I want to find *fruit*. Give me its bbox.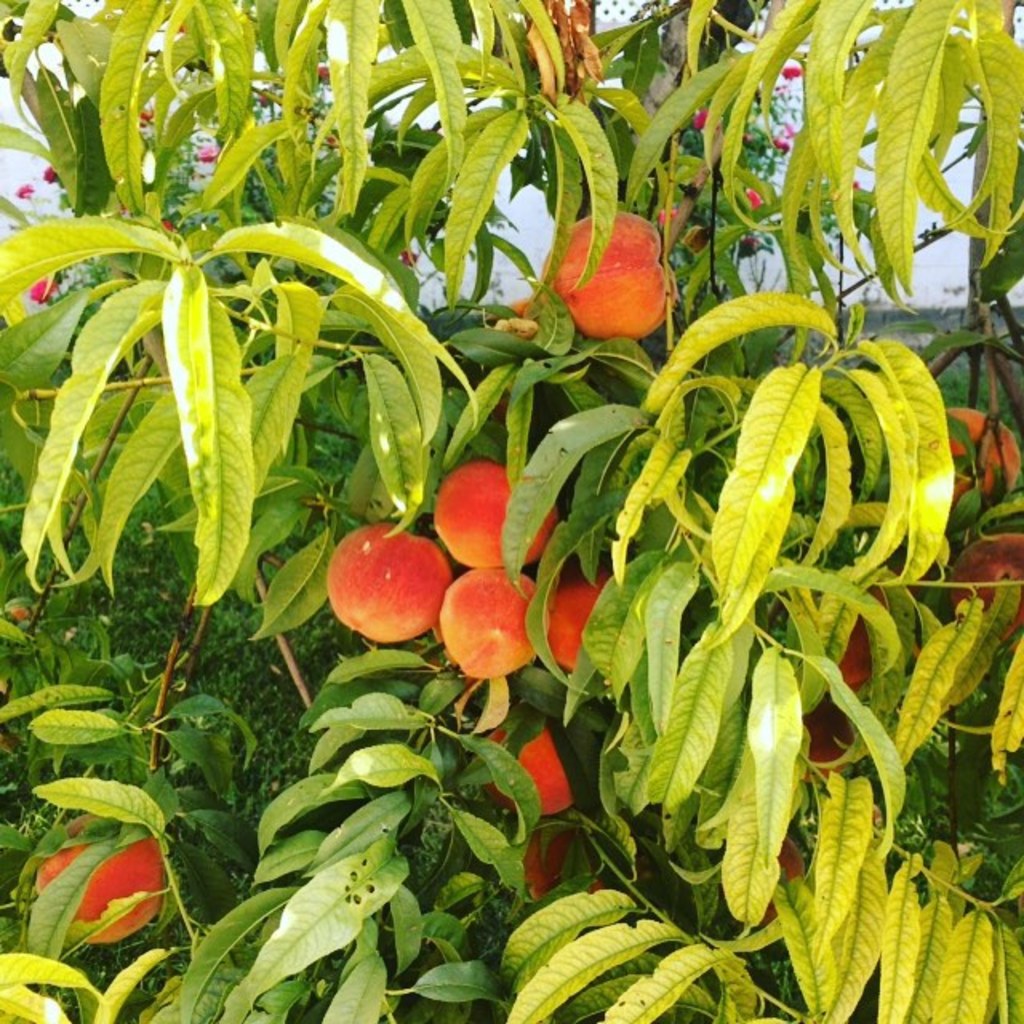
40,816,168,957.
